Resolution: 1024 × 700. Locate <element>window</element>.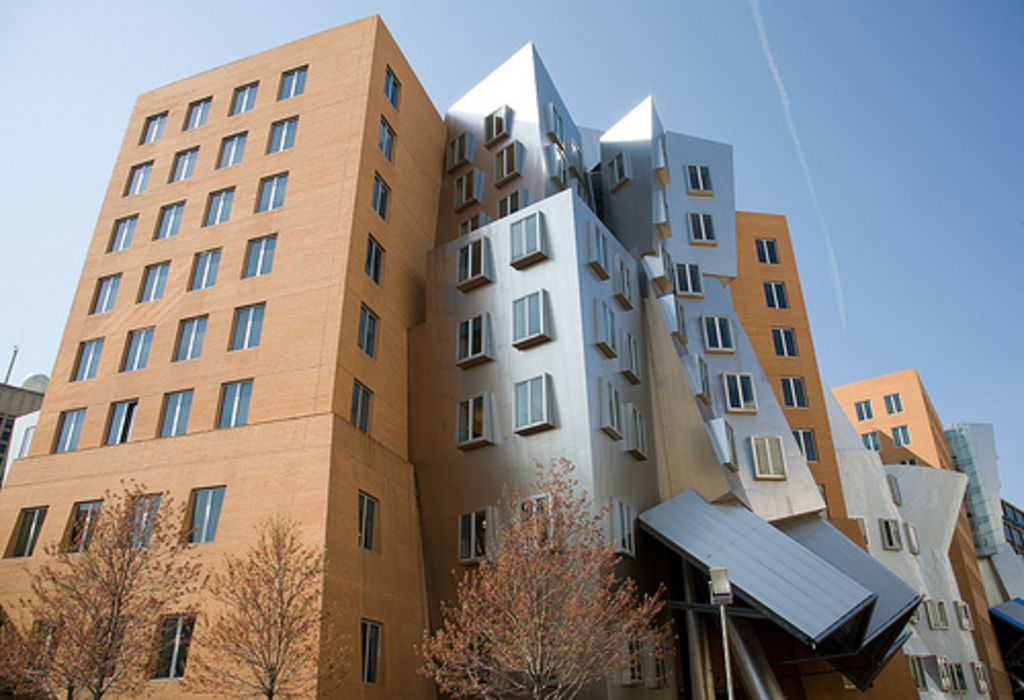
locate(702, 360, 709, 399).
